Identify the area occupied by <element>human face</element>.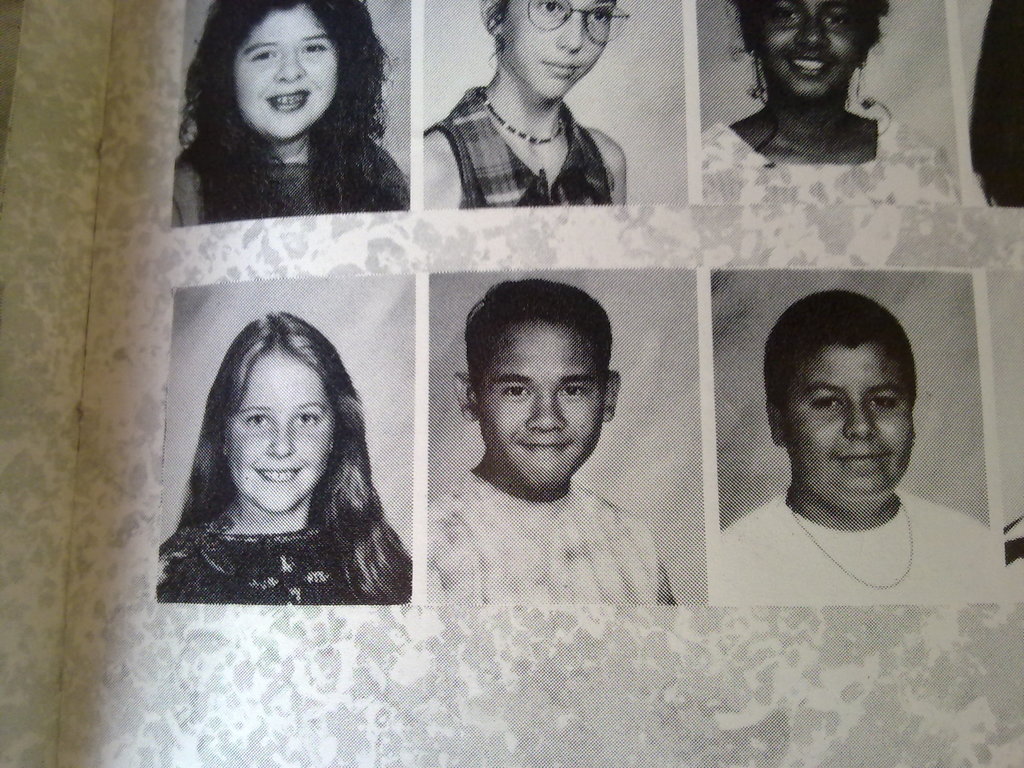
Area: region(756, 0, 868, 97).
